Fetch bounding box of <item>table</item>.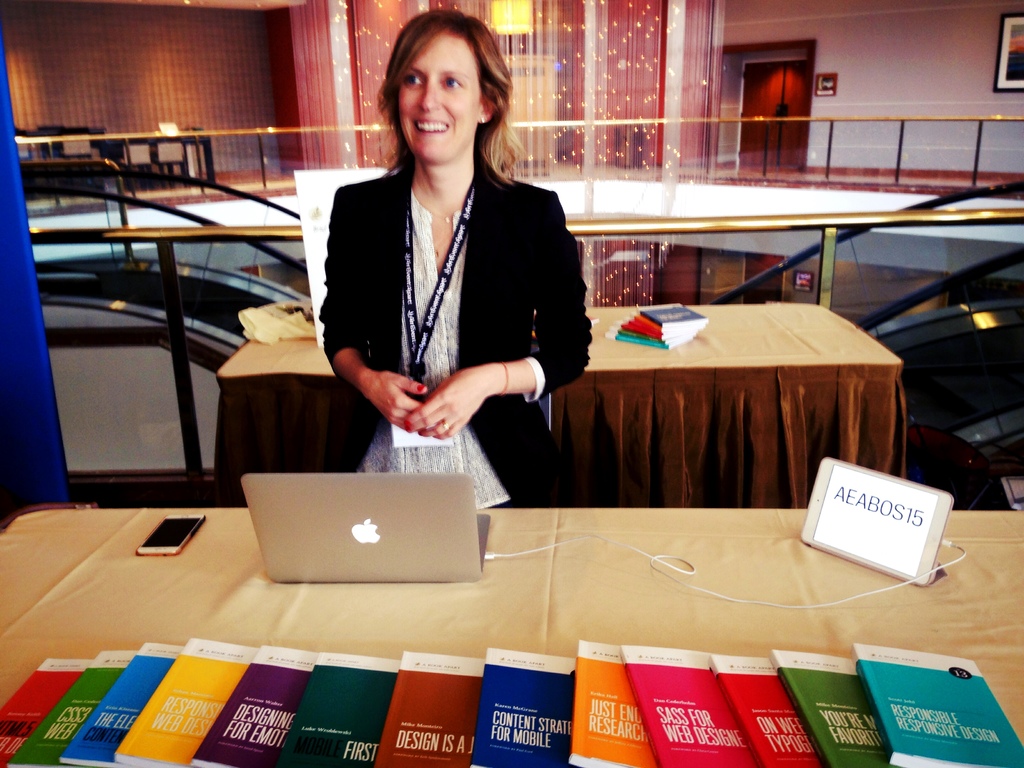
Bbox: crop(0, 491, 1023, 767).
